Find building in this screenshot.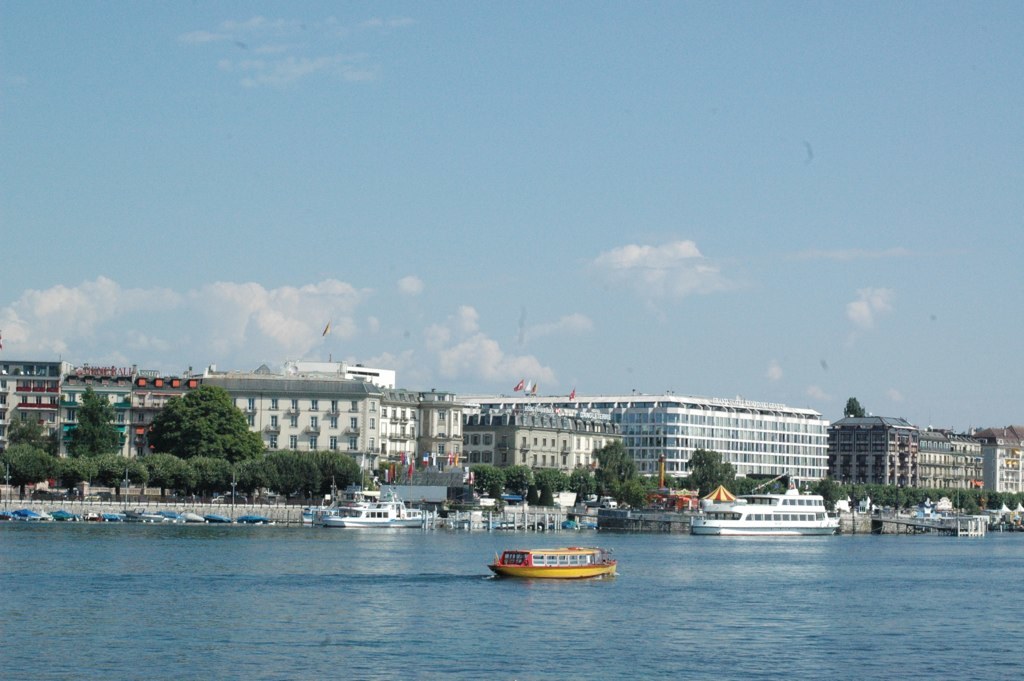
The bounding box for building is 0/360/623/493.
